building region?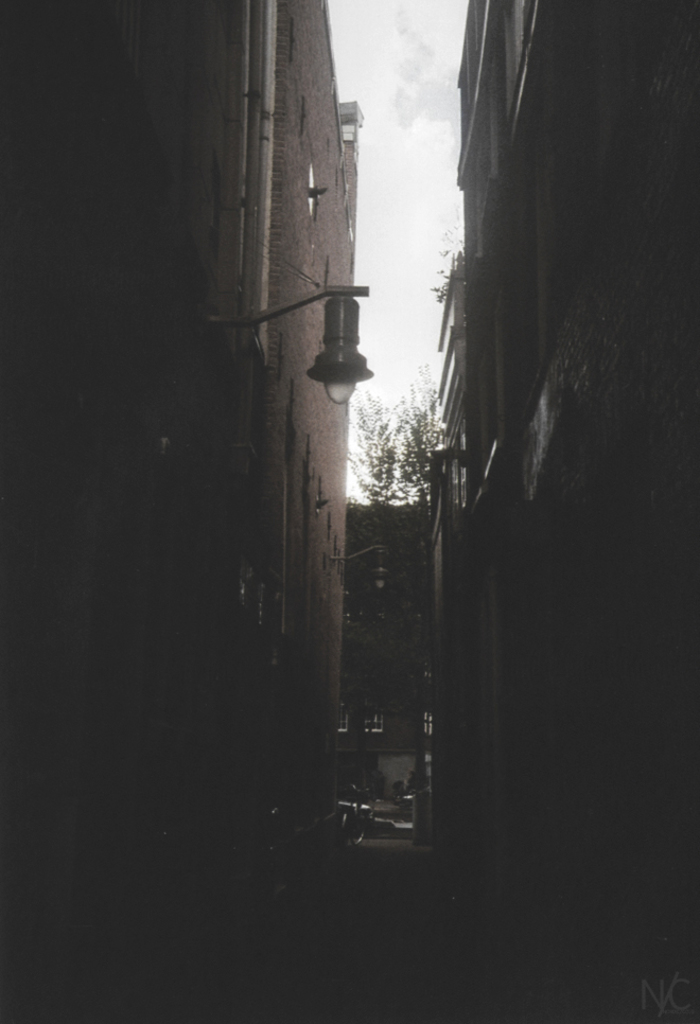
(0,0,363,901)
